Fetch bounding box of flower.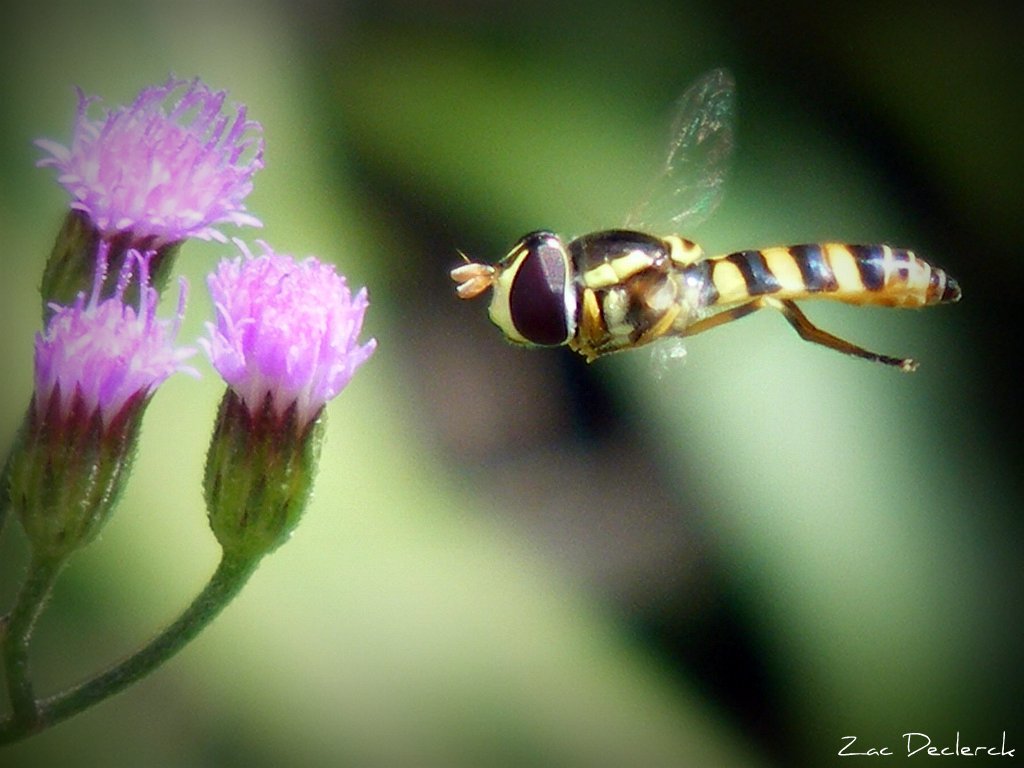
Bbox: l=5, t=276, r=176, b=556.
